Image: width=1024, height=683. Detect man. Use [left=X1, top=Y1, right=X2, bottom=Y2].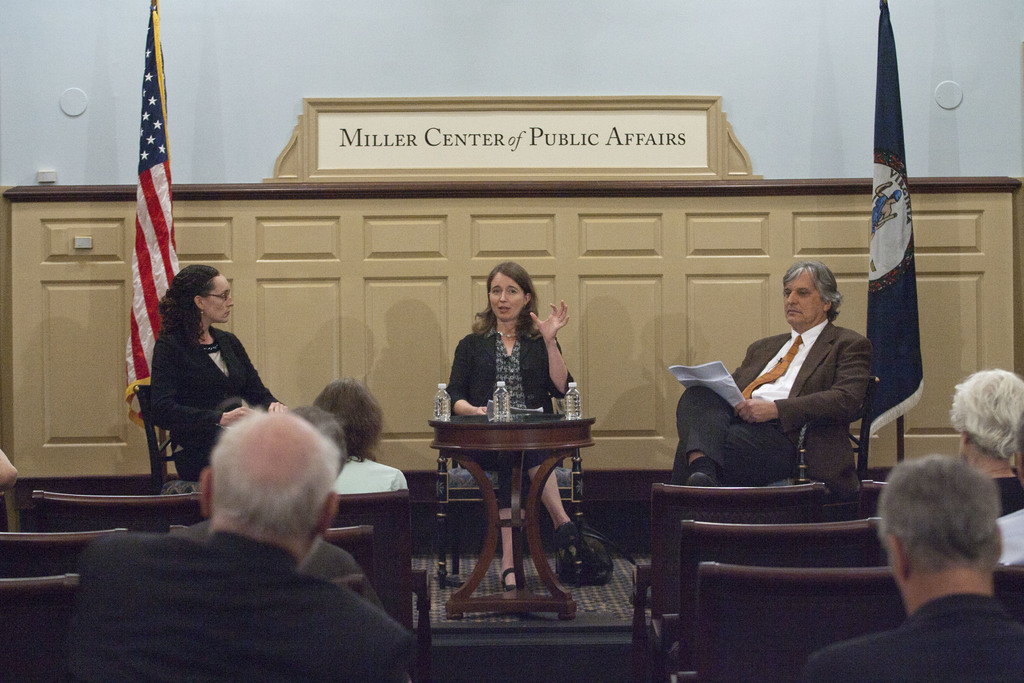
[left=166, top=402, right=383, bottom=614].
